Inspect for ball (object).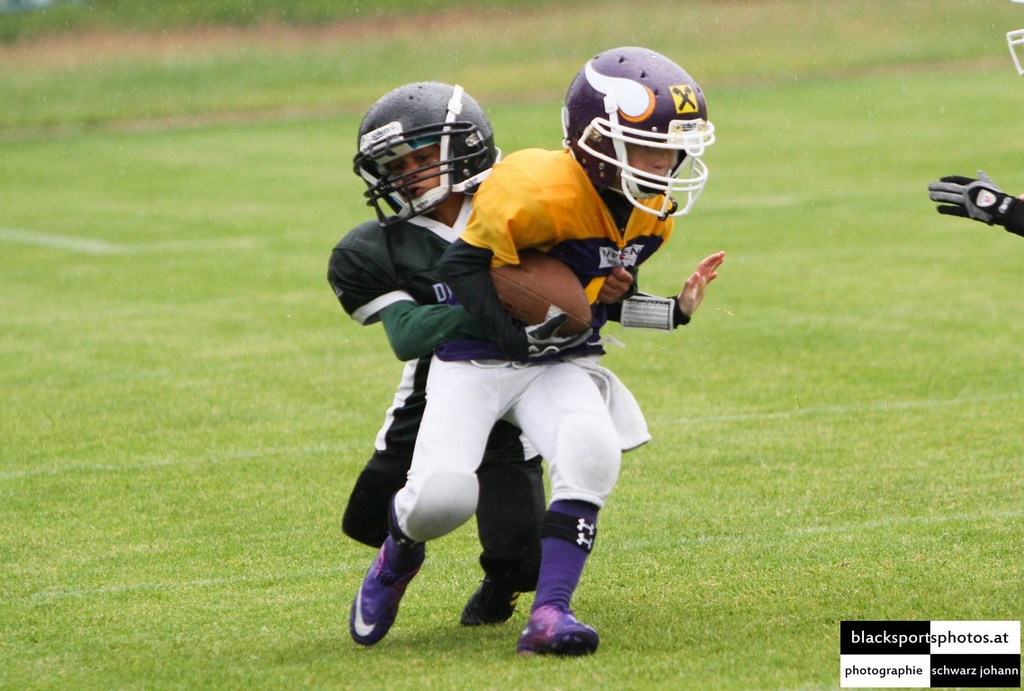
Inspection: BBox(490, 253, 596, 340).
